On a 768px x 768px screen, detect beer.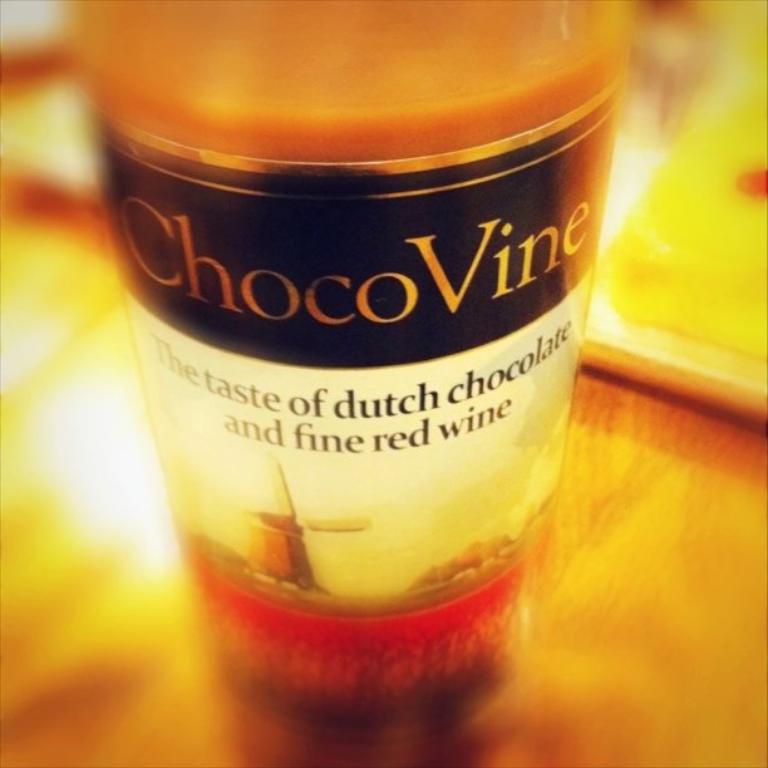
locate(75, 0, 643, 767).
